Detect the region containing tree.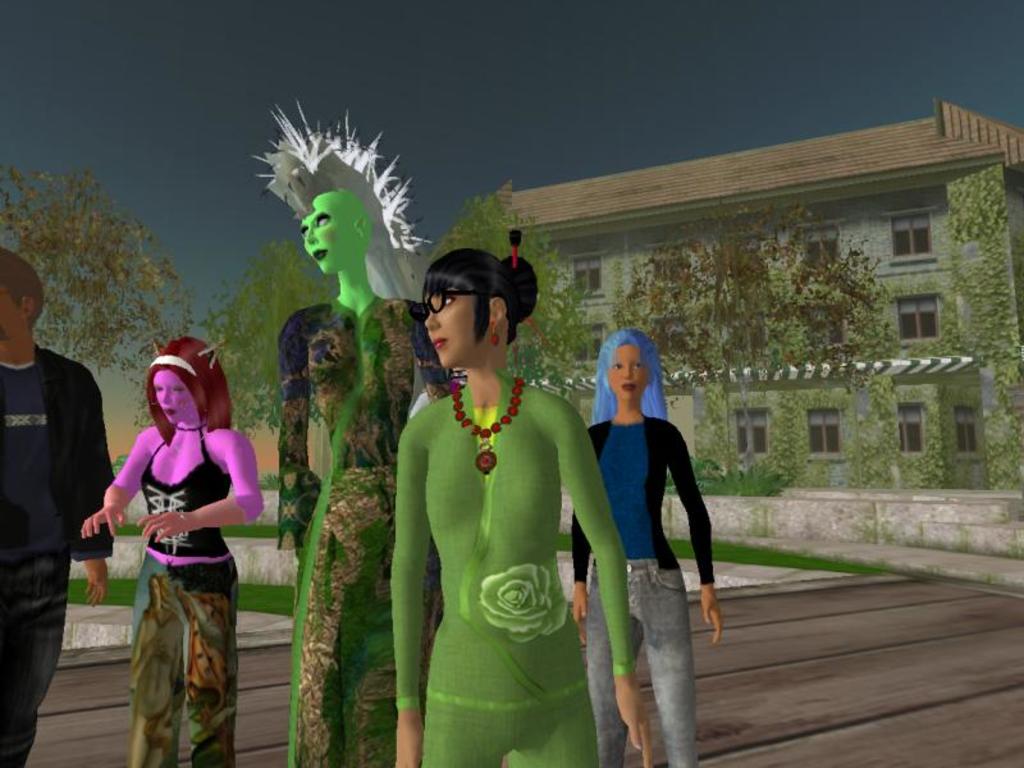
box=[0, 161, 186, 353].
